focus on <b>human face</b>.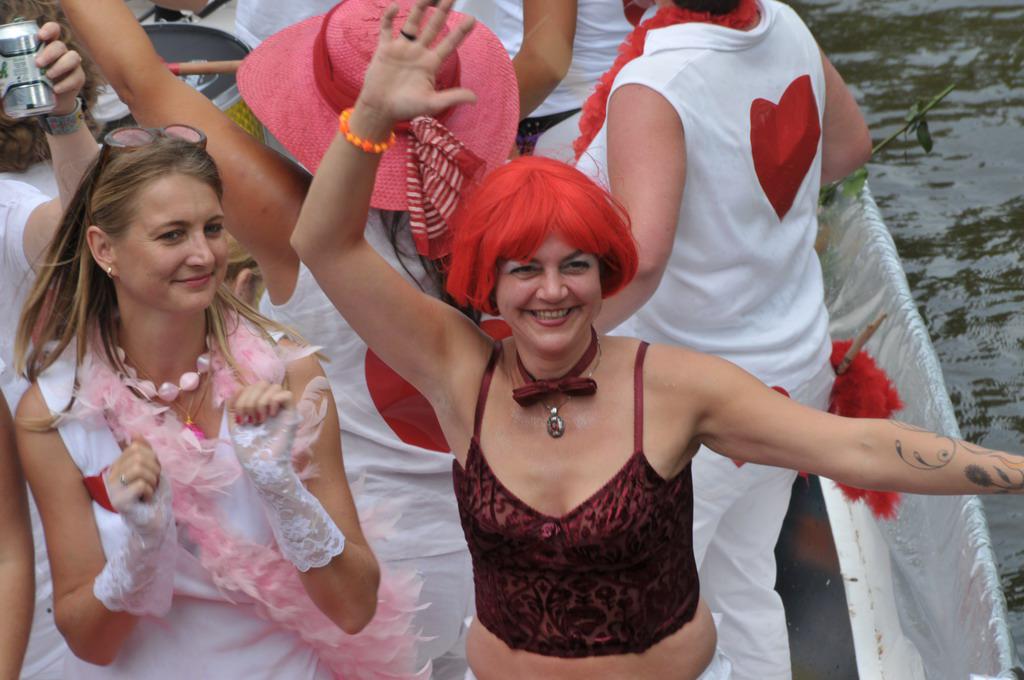
Focused at box(496, 232, 597, 355).
